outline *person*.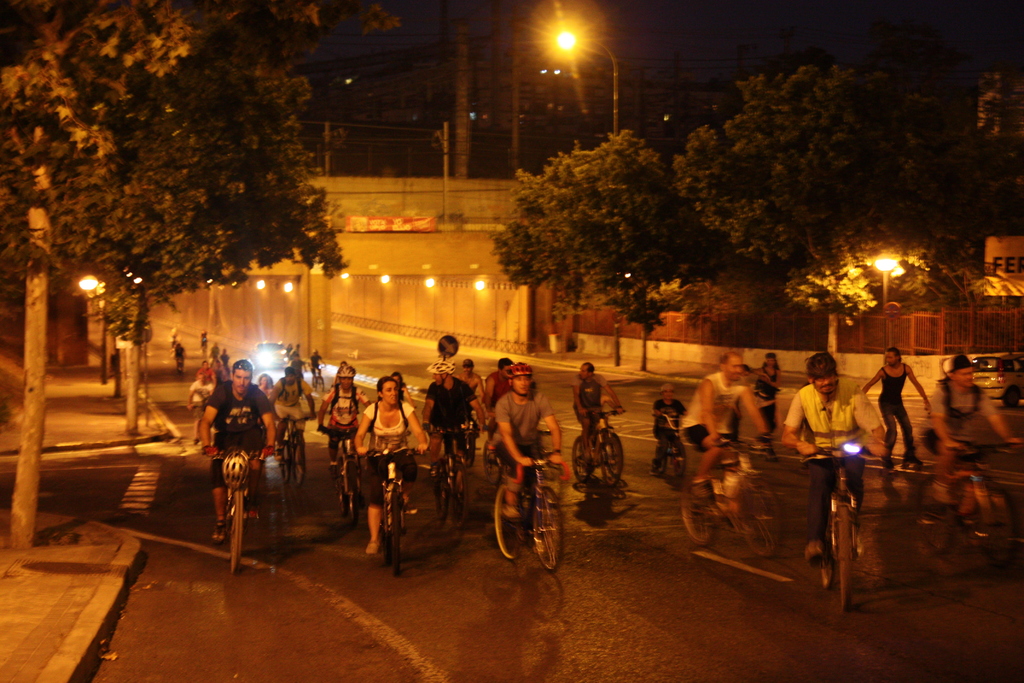
Outline: bbox(201, 331, 208, 353).
